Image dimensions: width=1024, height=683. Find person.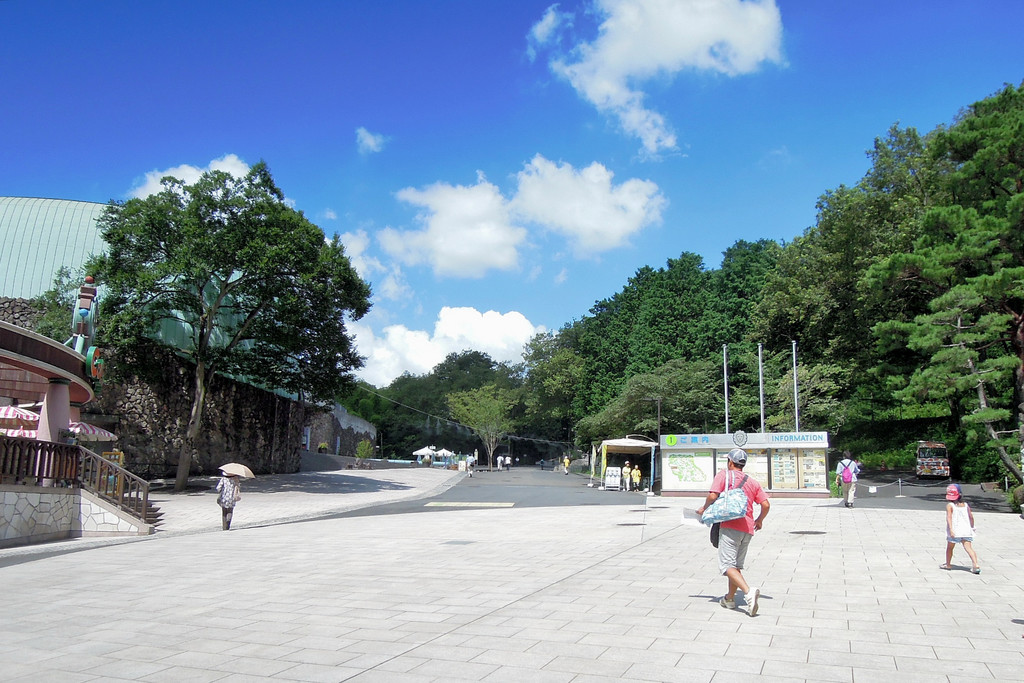
locate(836, 450, 861, 509).
